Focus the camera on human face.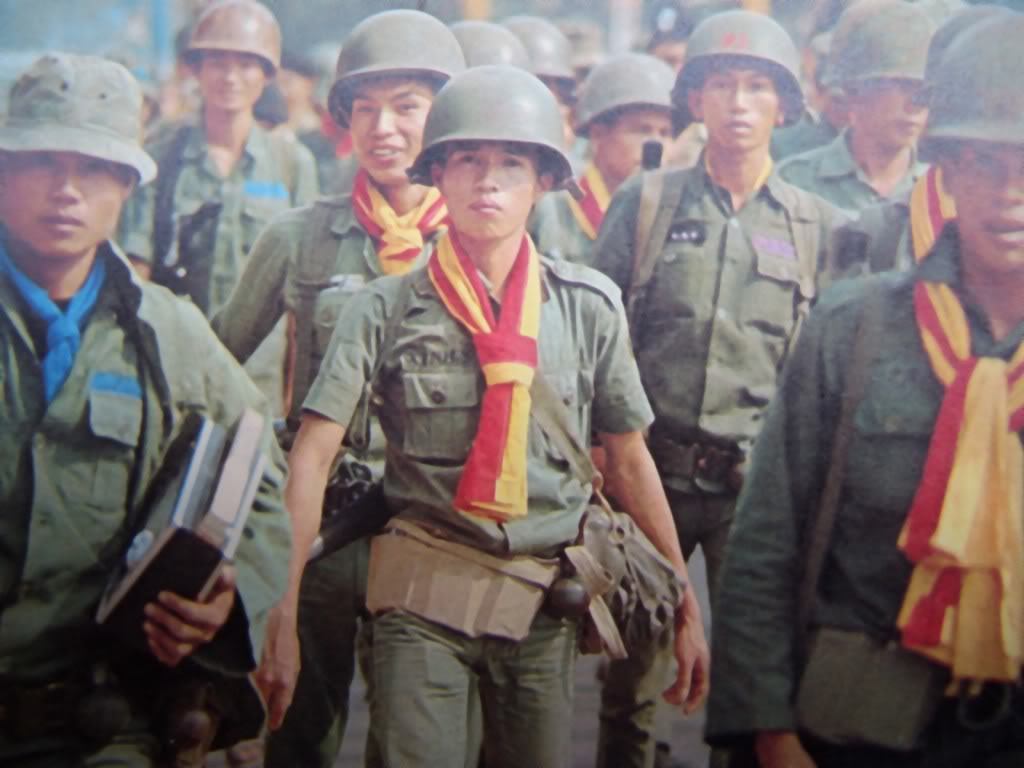
Focus region: bbox(200, 59, 266, 111).
